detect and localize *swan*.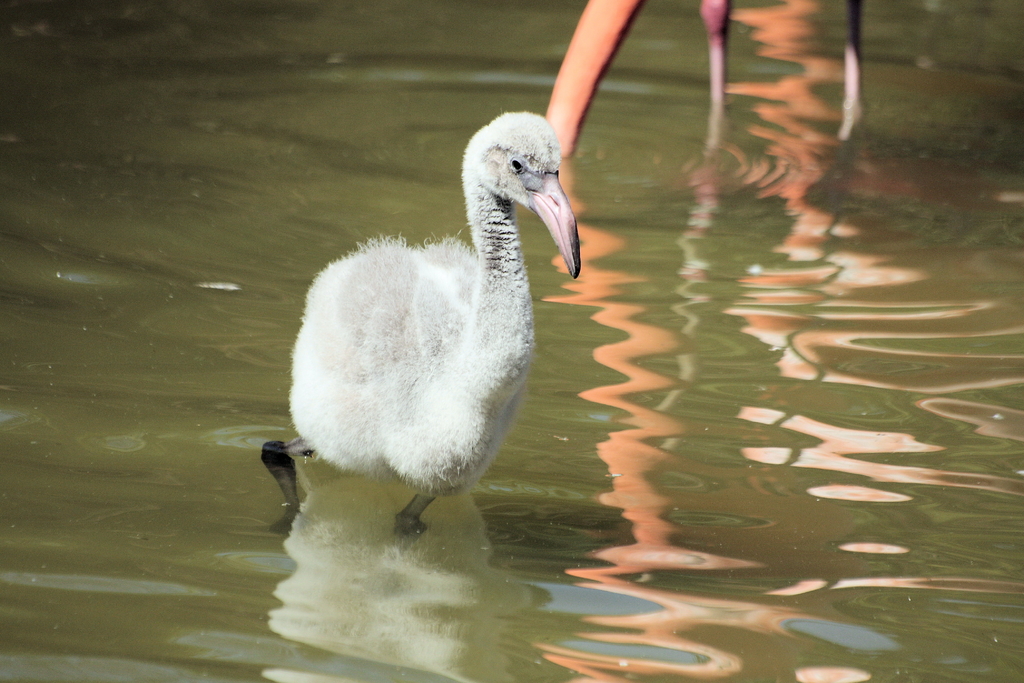
Localized at 257:106:584:539.
